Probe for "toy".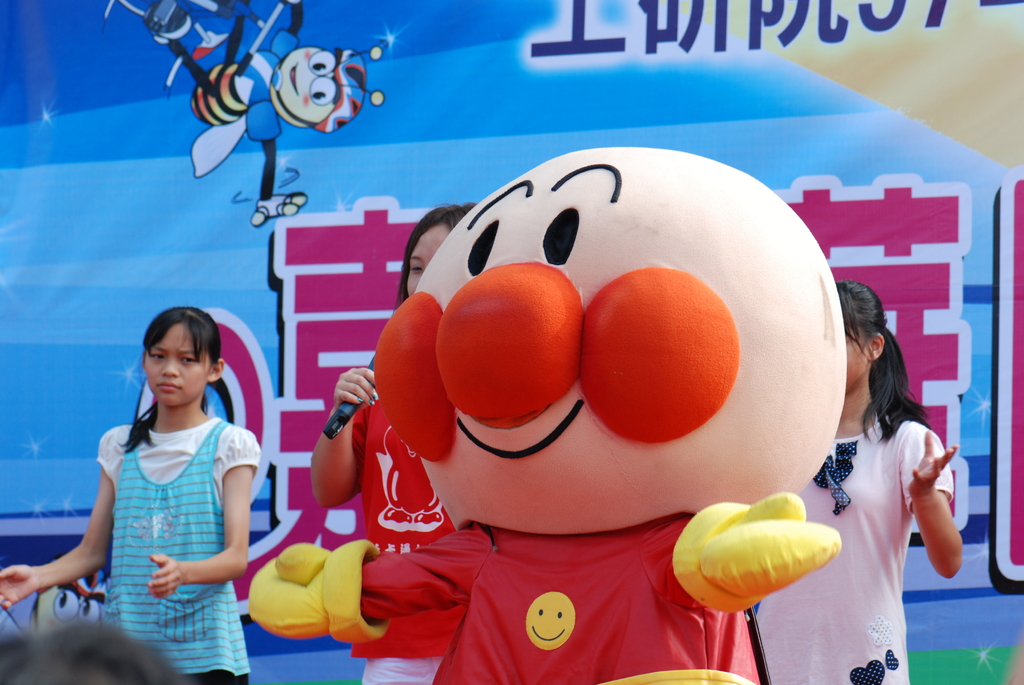
Probe result: box(99, 0, 387, 230).
